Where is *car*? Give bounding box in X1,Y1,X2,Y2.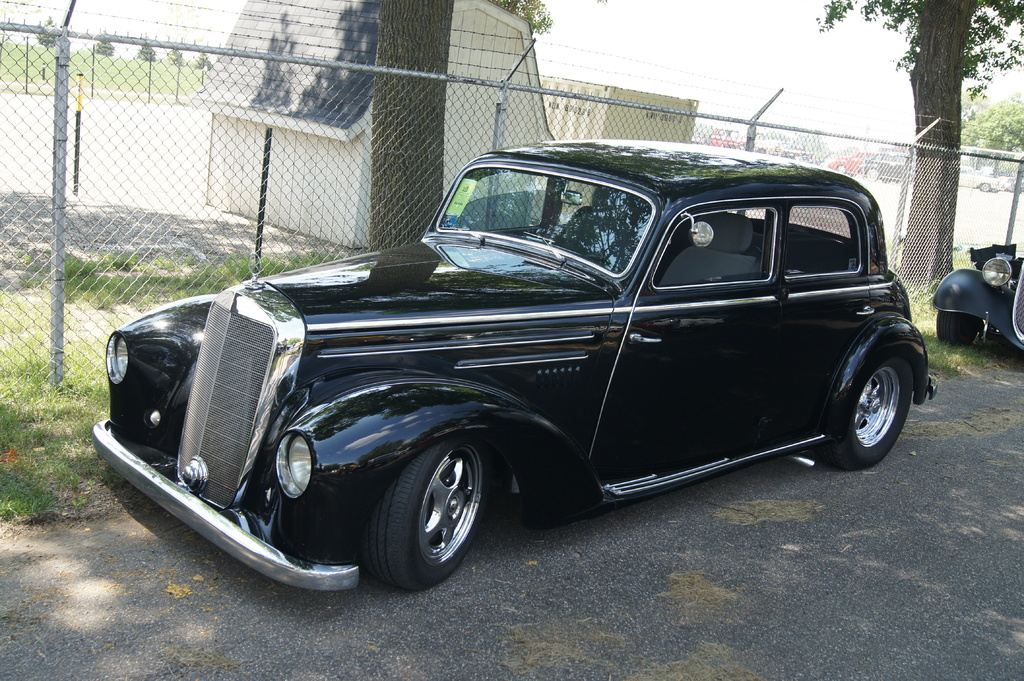
77,137,943,604.
